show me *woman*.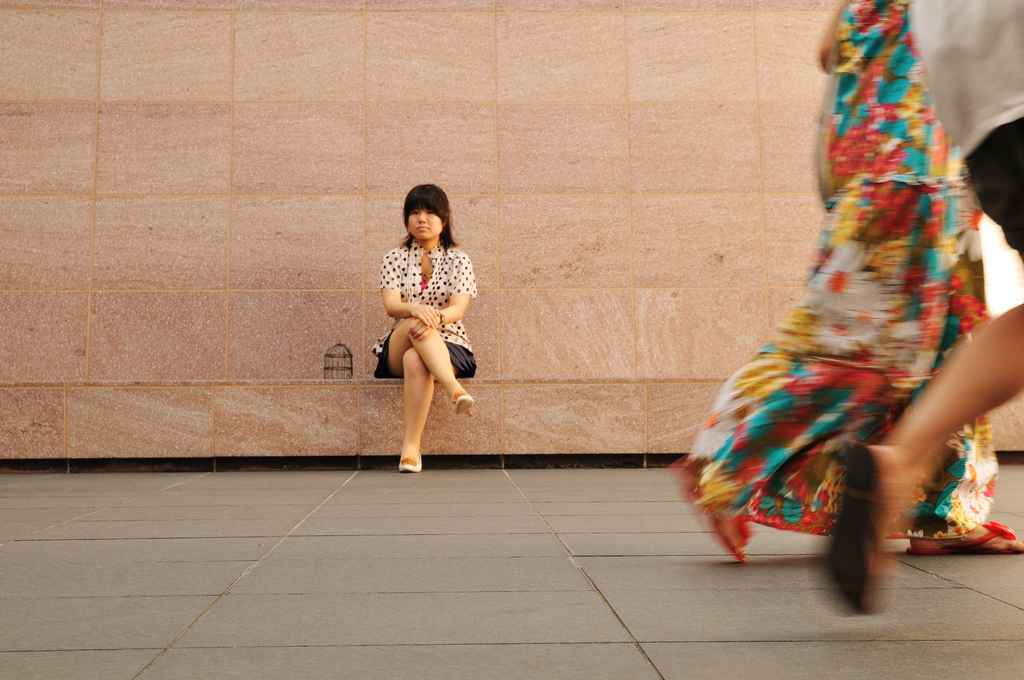
*woman* is here: (left=376, top=181, right=479, bottom=475).
